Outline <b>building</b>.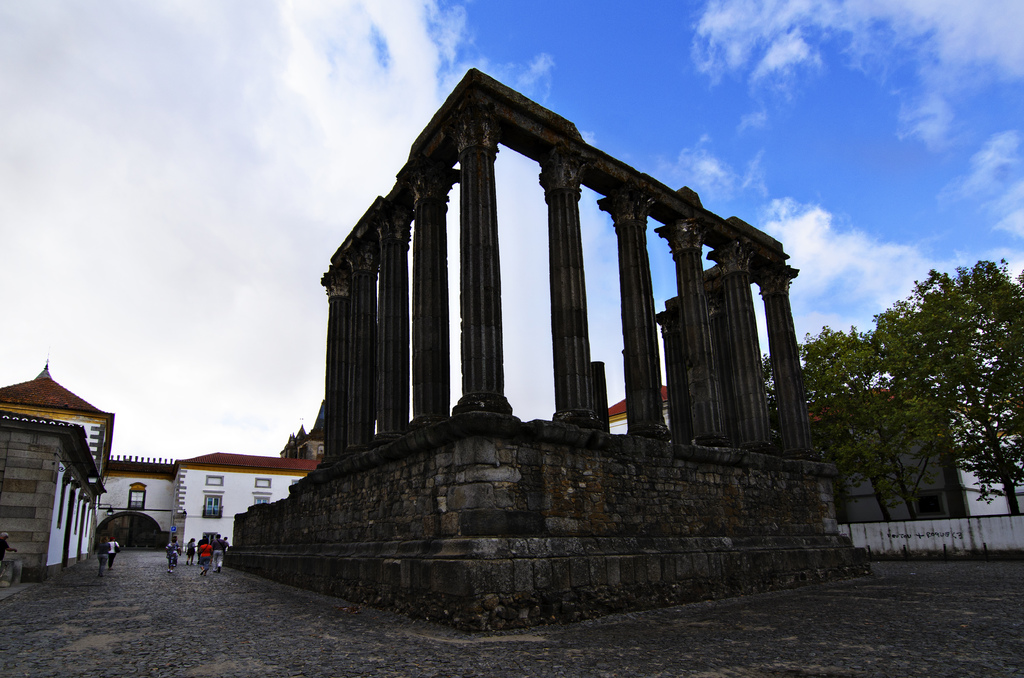
Outline: detection(3, 336, 116, 590).
